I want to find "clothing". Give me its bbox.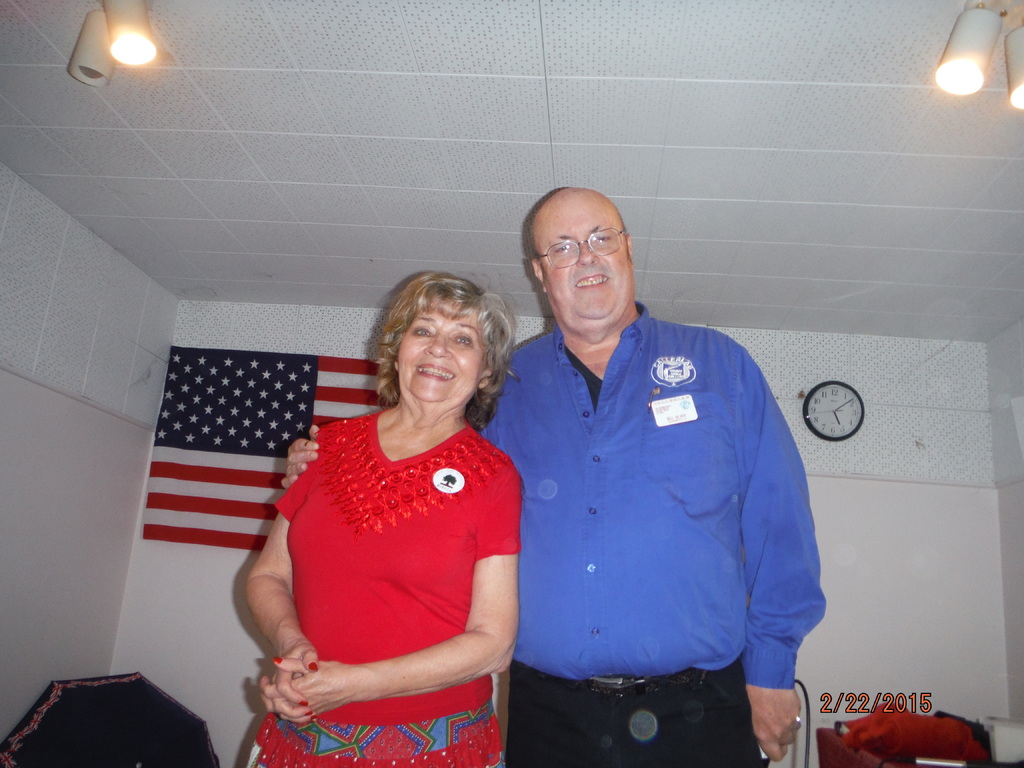
[481,278,817,709].
